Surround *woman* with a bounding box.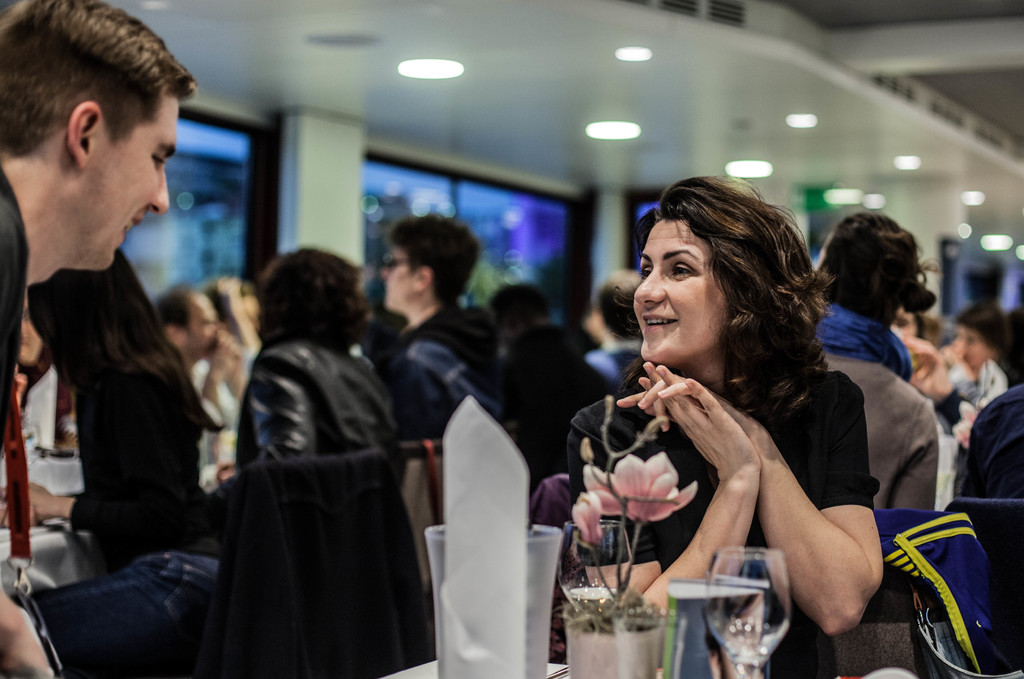
{"x1": 230, "y1": 249, "x2": 406, "y2": 489}.
